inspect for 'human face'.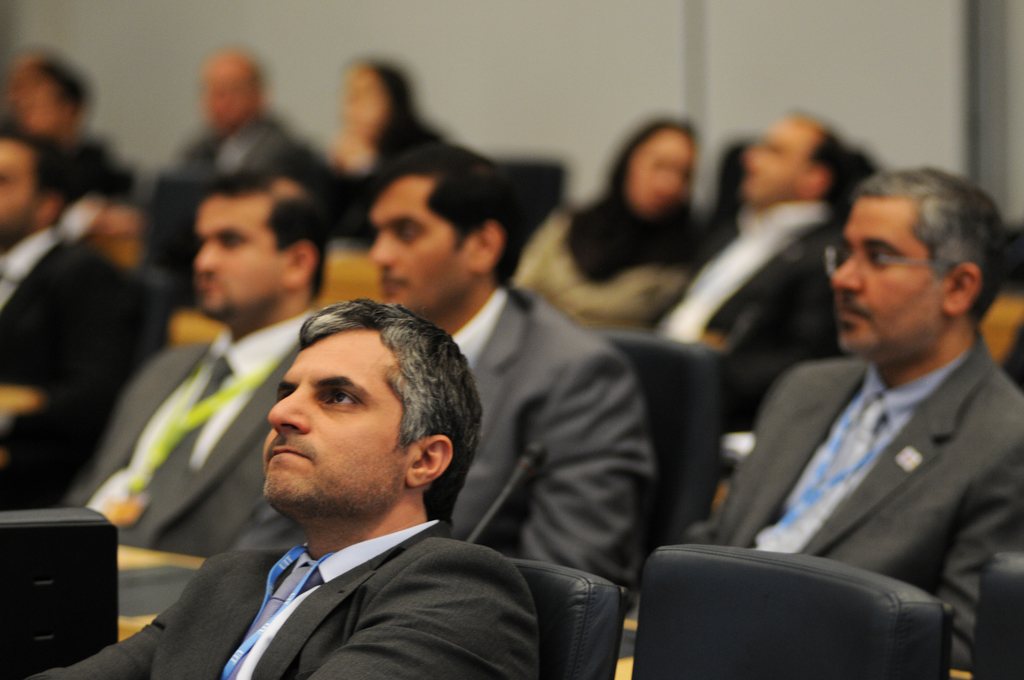
Inspection: locate(264, 327, 406, 516).
